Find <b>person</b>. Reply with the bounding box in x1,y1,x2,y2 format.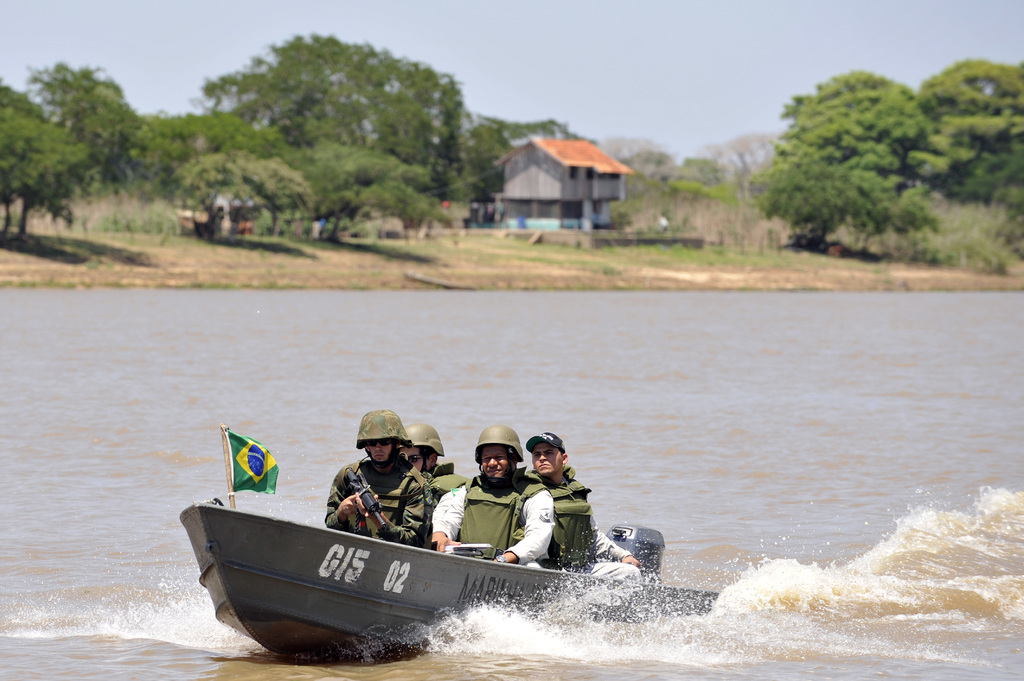
319,403,437,559.
